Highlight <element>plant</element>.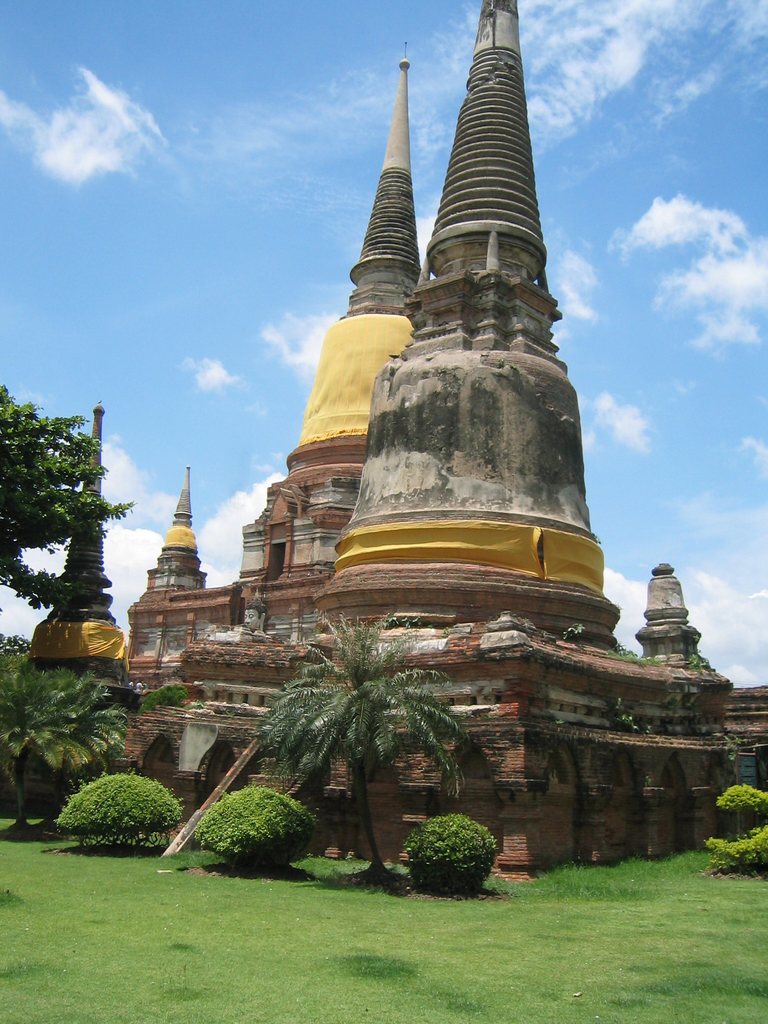
Highlighted region: (49,756,179,841).
